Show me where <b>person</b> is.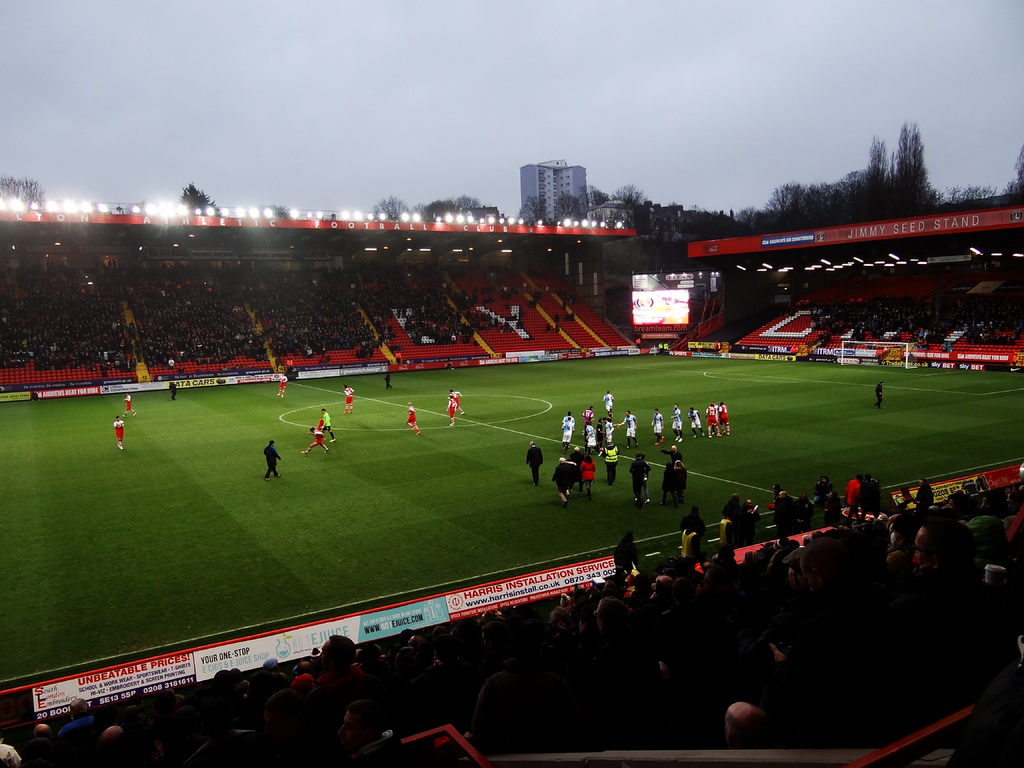
<b>person</b> is at (449,388,464,414).
